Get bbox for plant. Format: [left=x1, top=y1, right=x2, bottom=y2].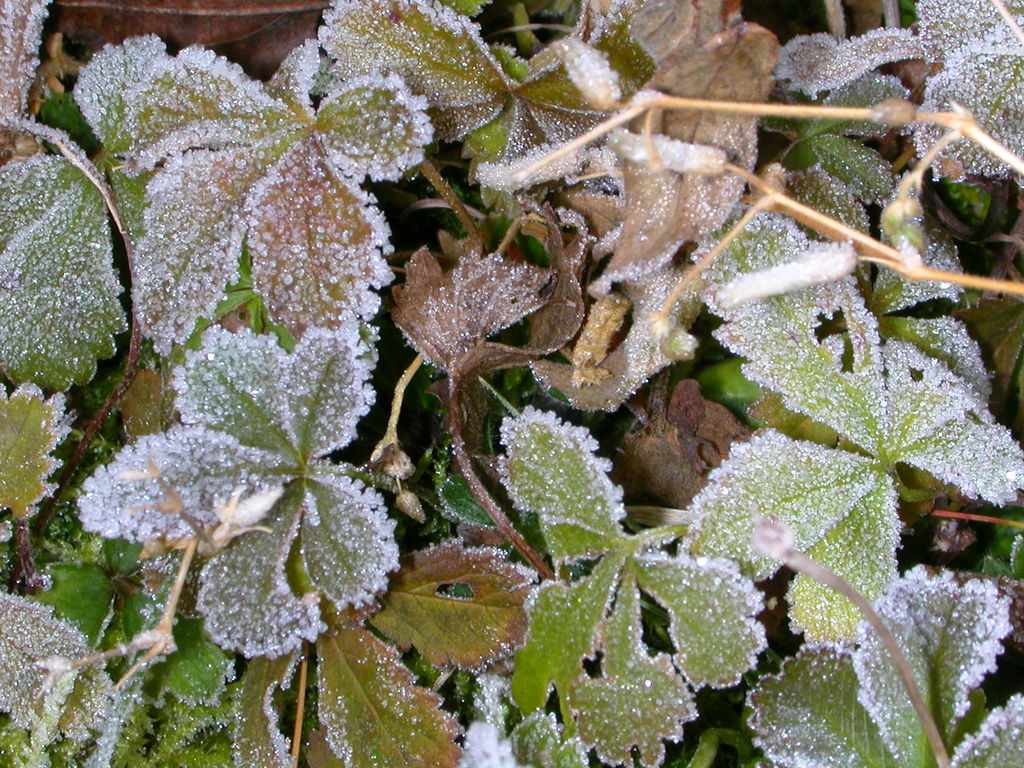
[left=19, top=54, right=427, bottom=598].
